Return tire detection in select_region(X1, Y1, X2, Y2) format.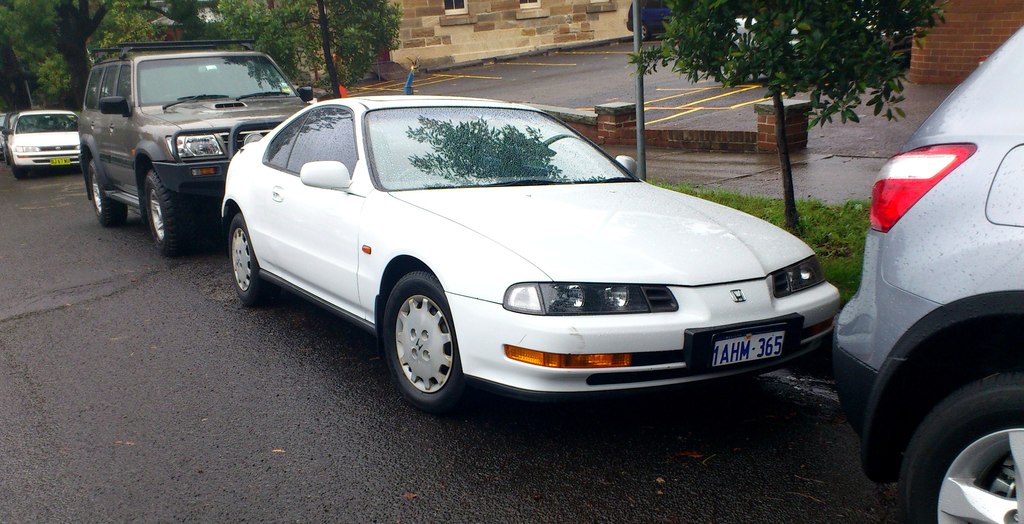
select_region(378, 270, 468, 407).
